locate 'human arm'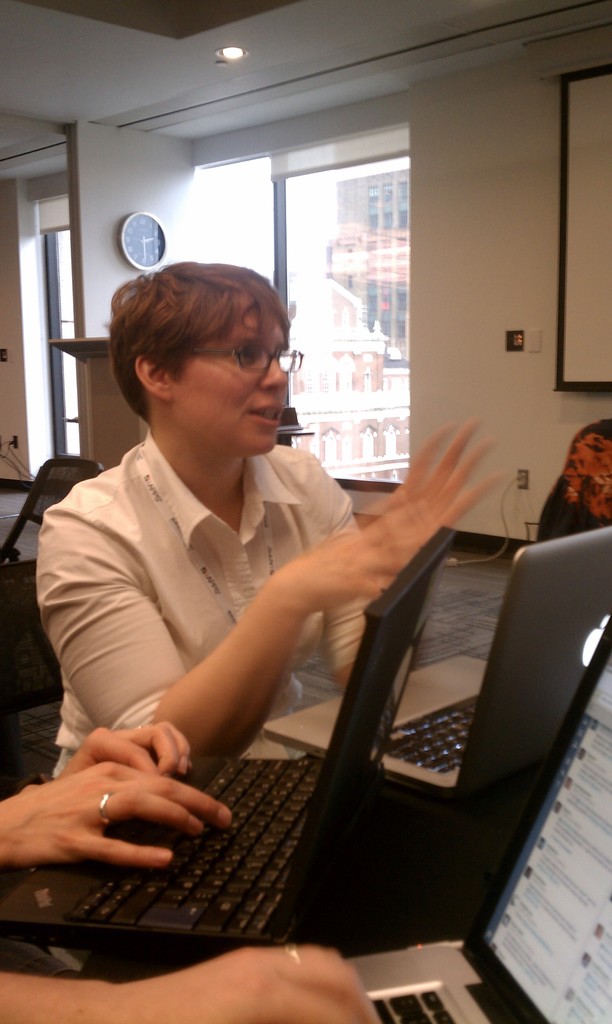
54/722/191/776
